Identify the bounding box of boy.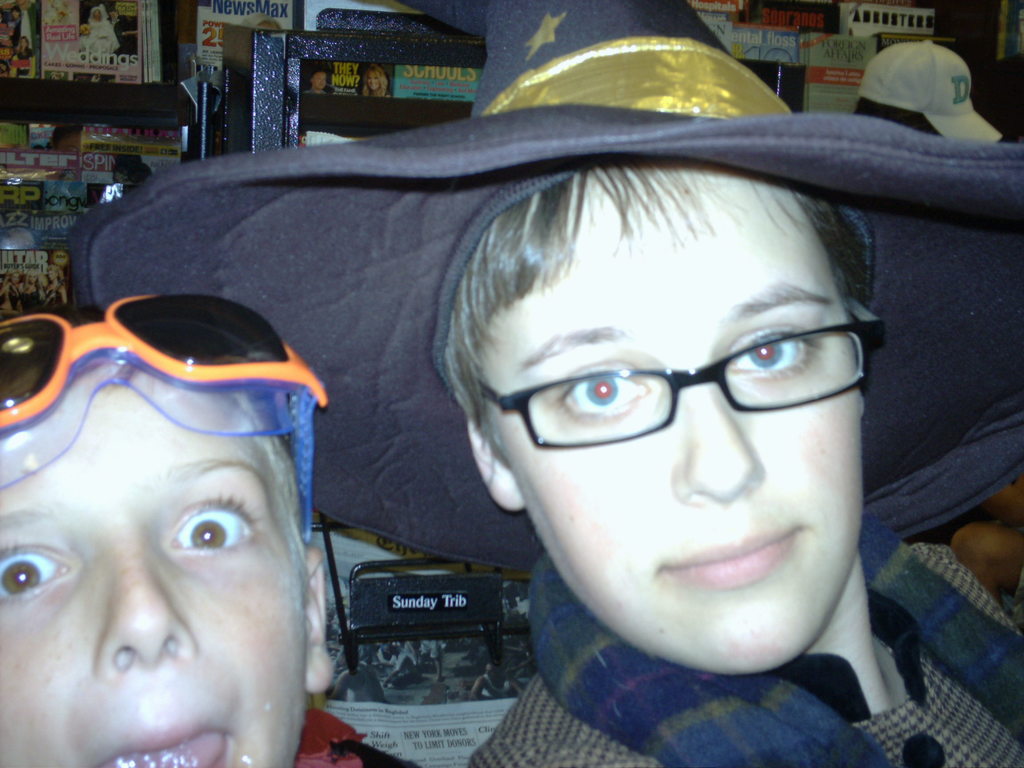
locate(0, 300, 339, 767).
